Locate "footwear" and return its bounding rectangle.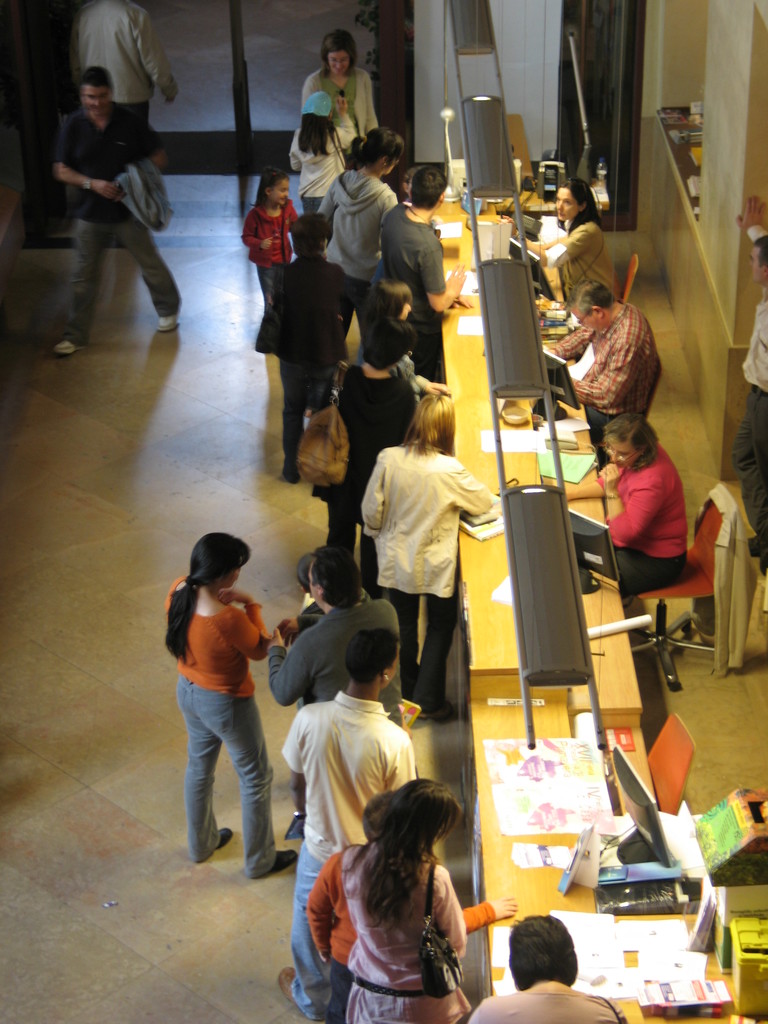
(54,342,84,356).
